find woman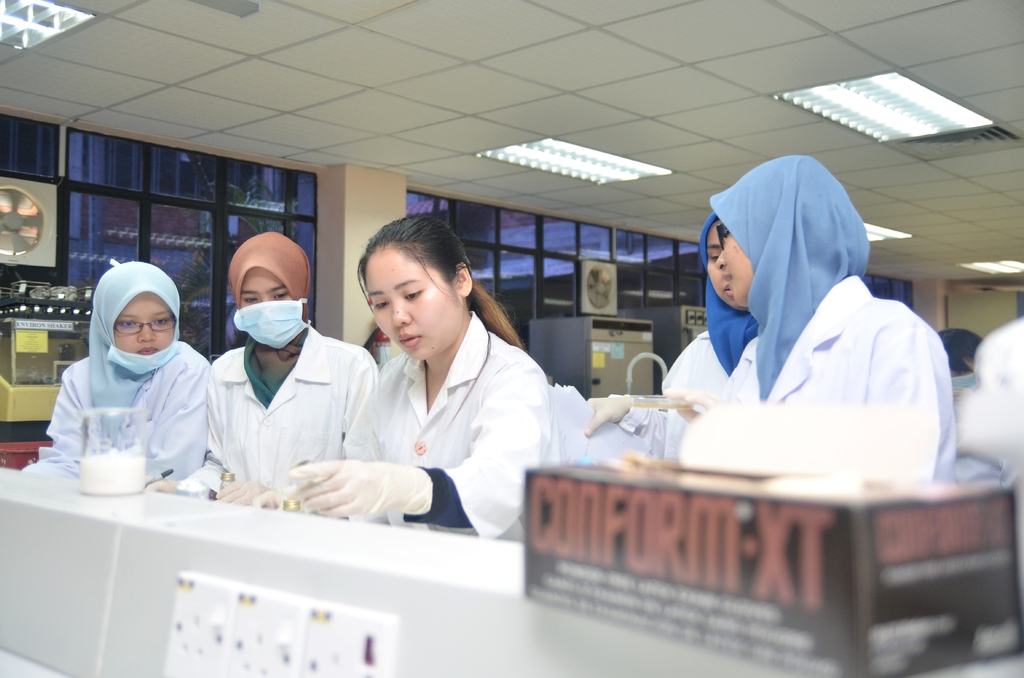
656, 154, 957, 475
